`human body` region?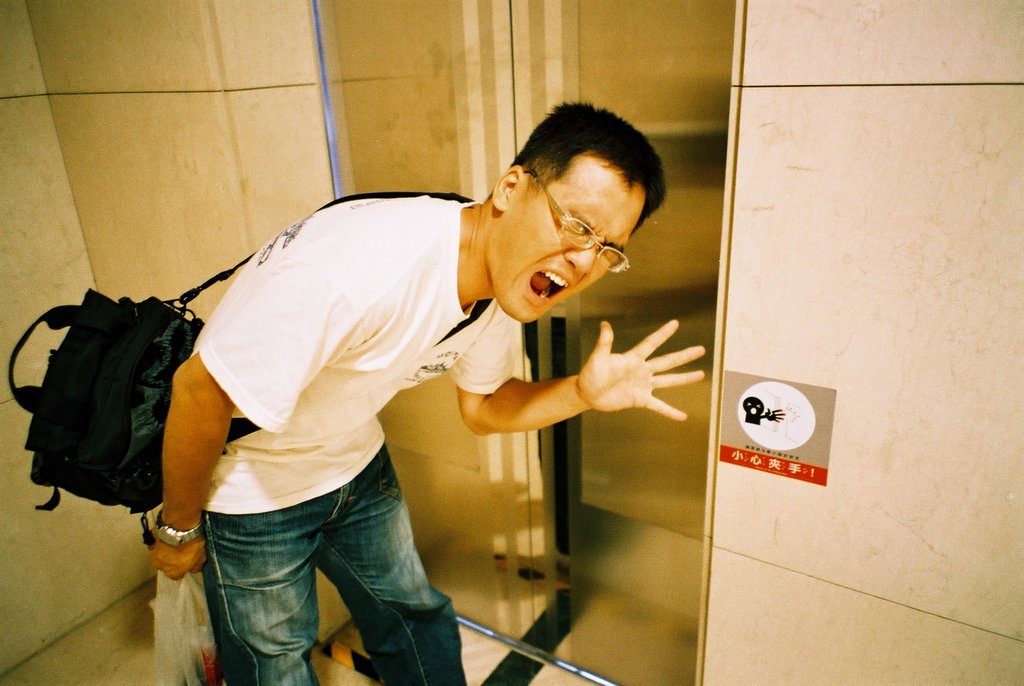
117/140/531/685
